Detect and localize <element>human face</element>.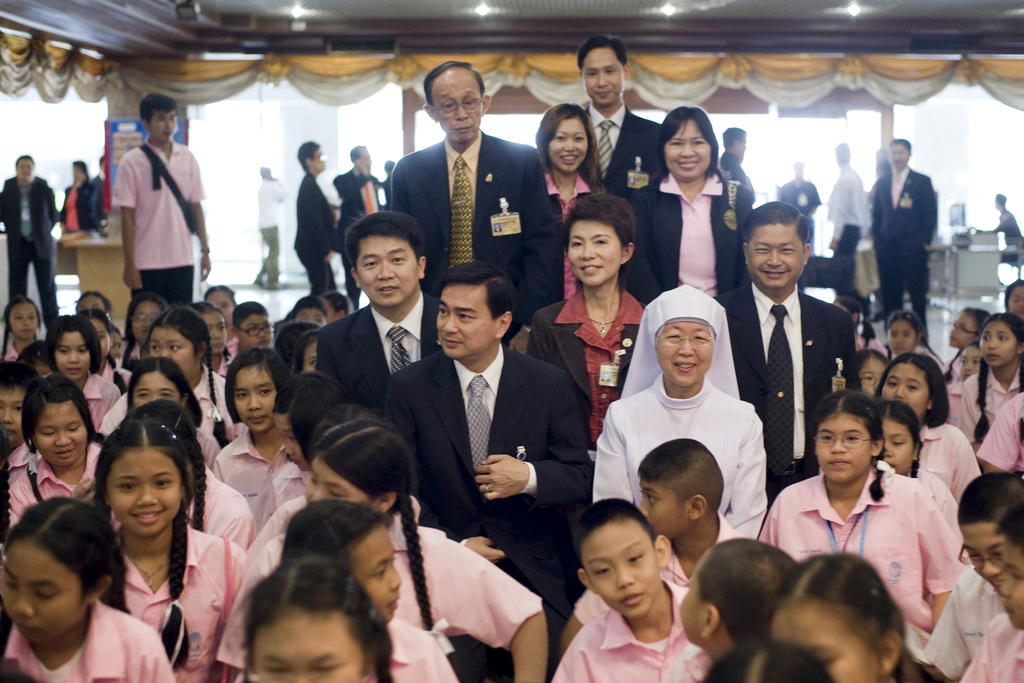
Localized at Rect(360, 151, 372, 174).
